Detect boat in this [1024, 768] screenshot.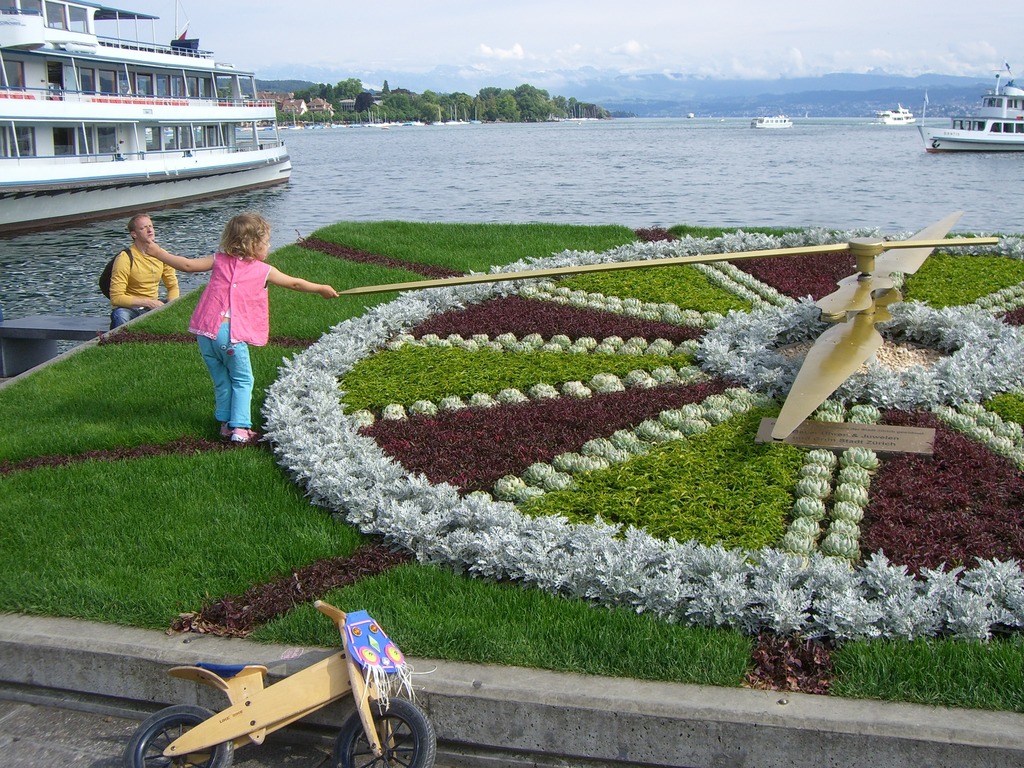
Detection: (left=925, top=73, right=1023, bottom=151).
